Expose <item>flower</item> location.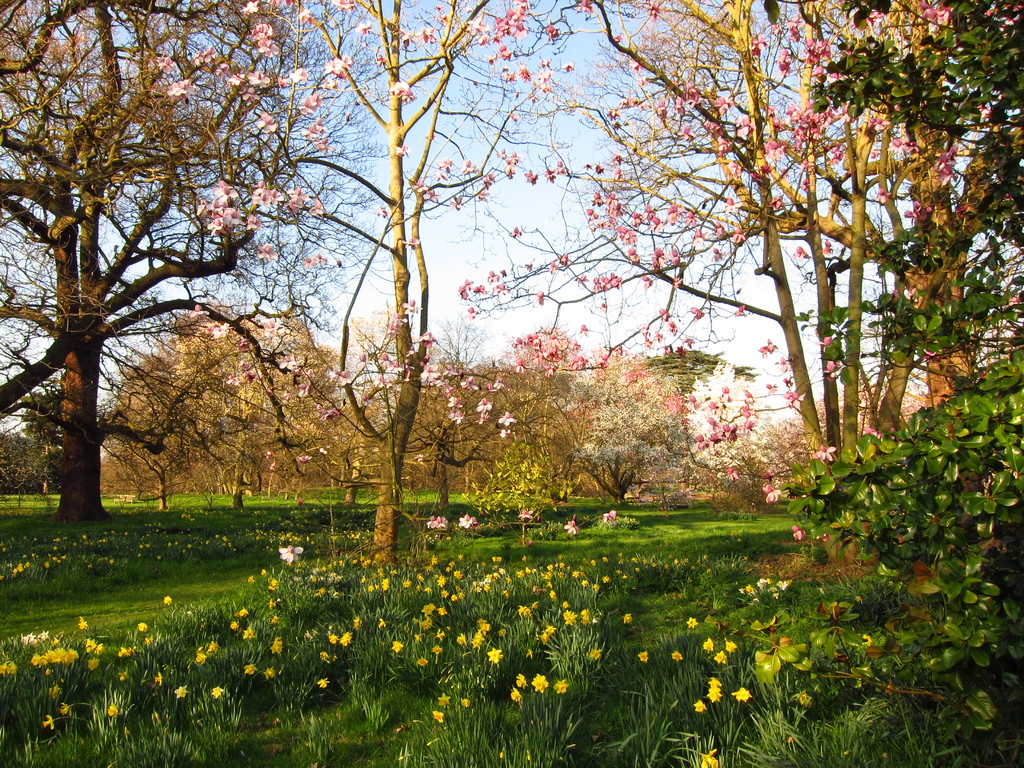
Exposed at detection(59, 701, 76, 713).
